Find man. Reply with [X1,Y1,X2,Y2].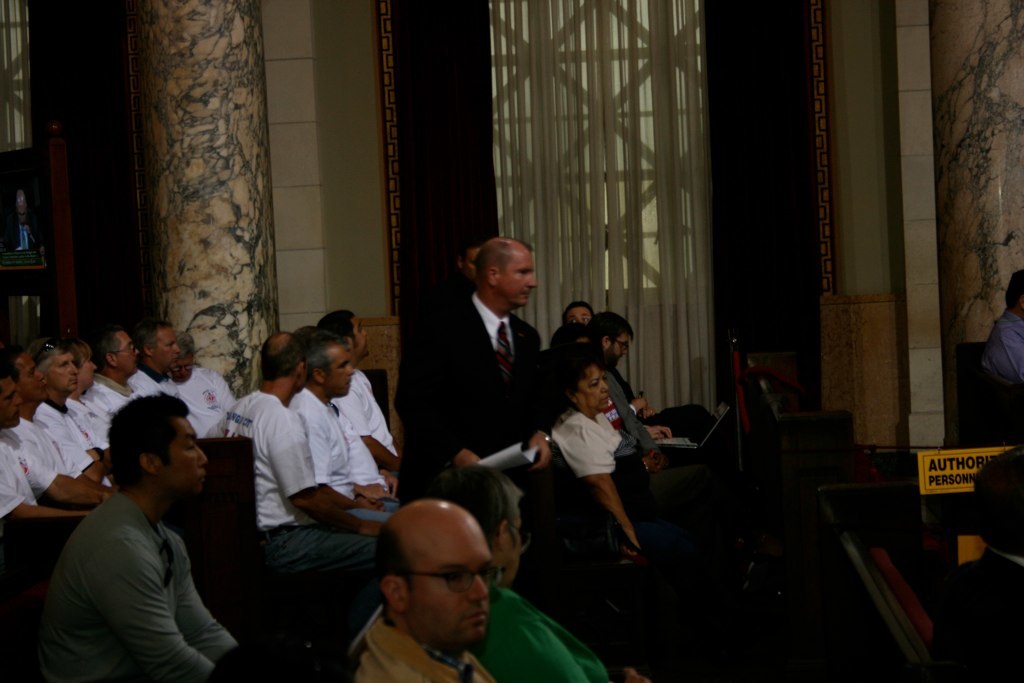
[138,321,244,439].
